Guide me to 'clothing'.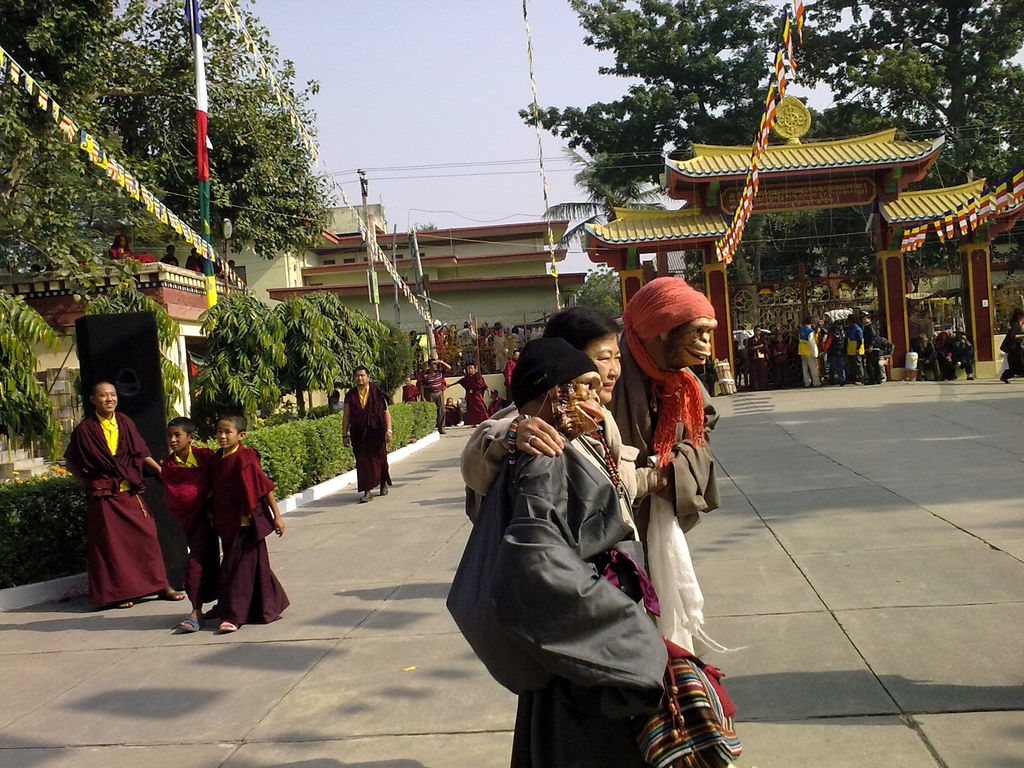
Guidance: <region>442, 403, 459, 425</region>.
